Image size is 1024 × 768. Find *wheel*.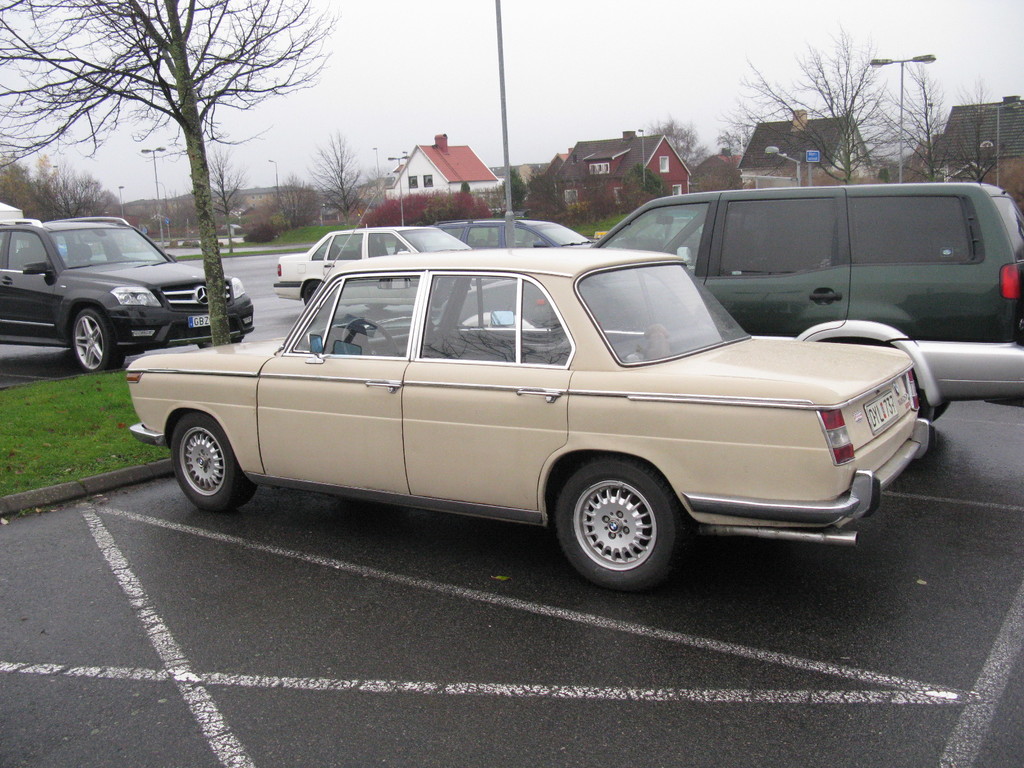
rect(164, 408, 253, 519).
